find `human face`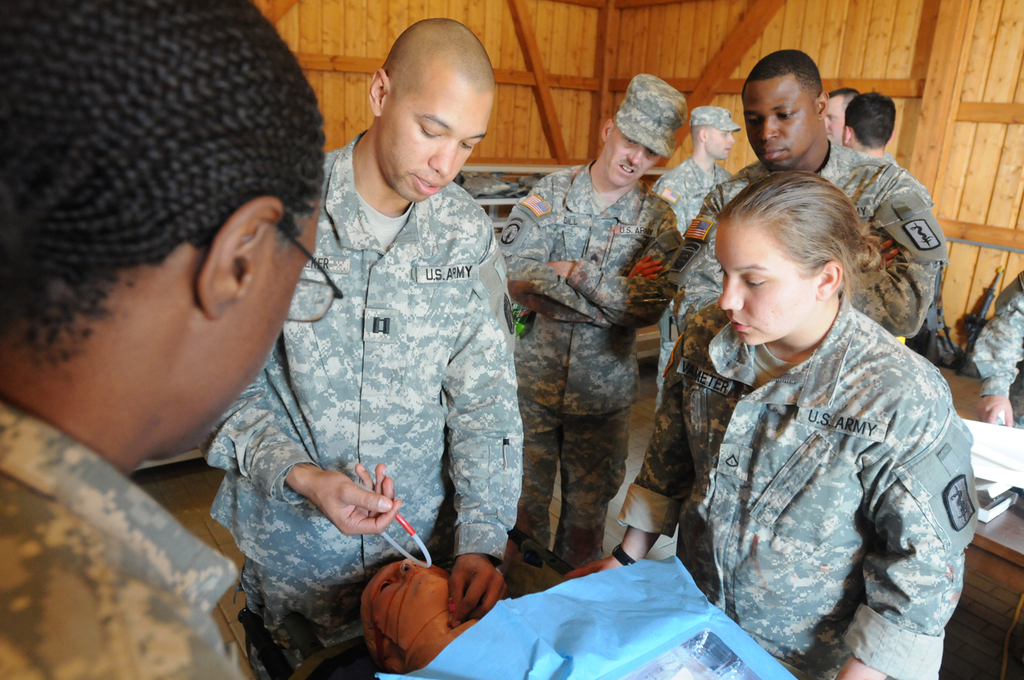
region(603, 124, 661, 188)
